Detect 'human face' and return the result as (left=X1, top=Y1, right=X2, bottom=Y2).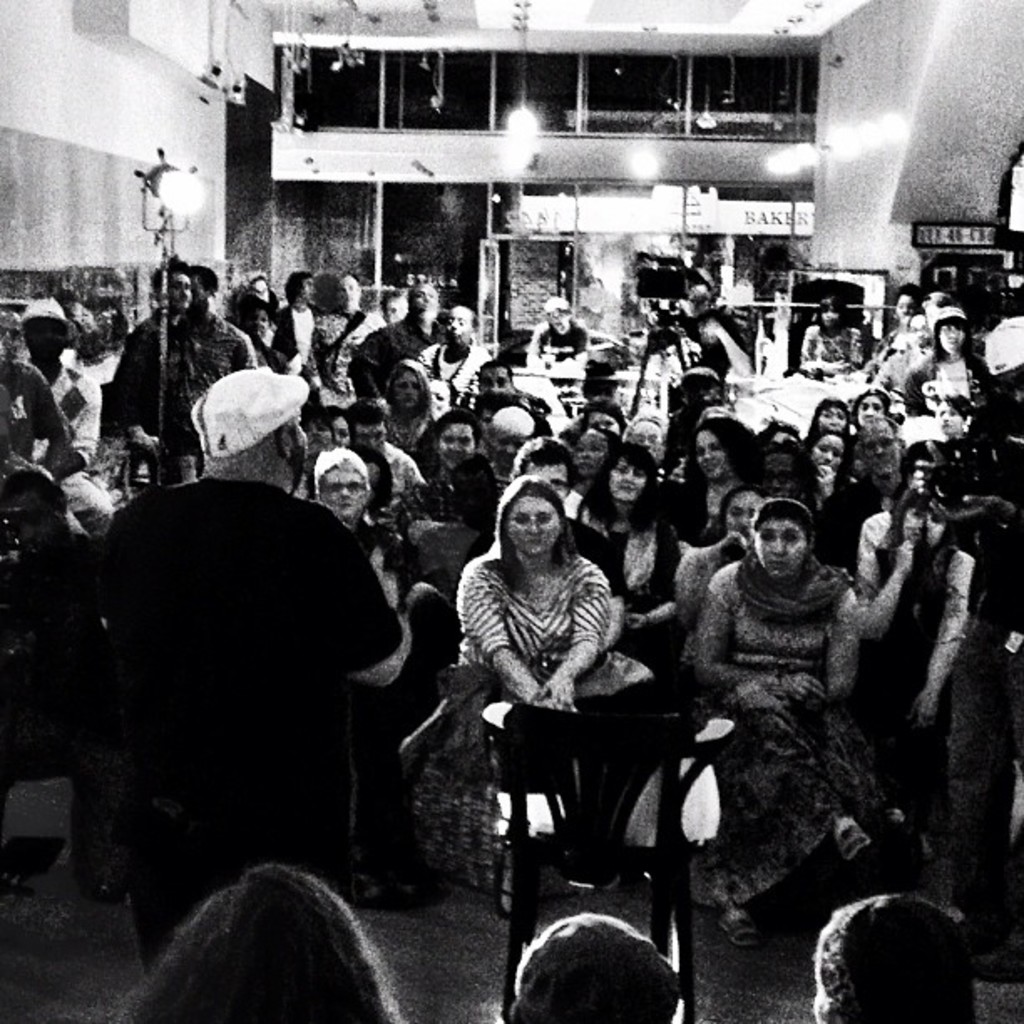
(left=681, top=415, right=735, bottom=485).
